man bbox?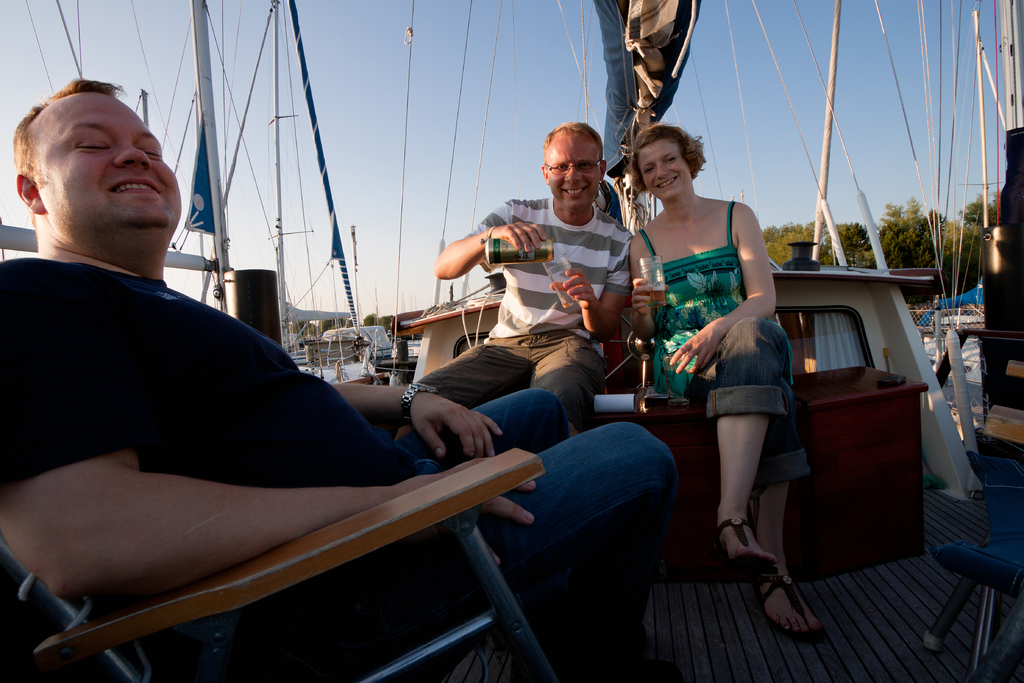
422 119 635 436
